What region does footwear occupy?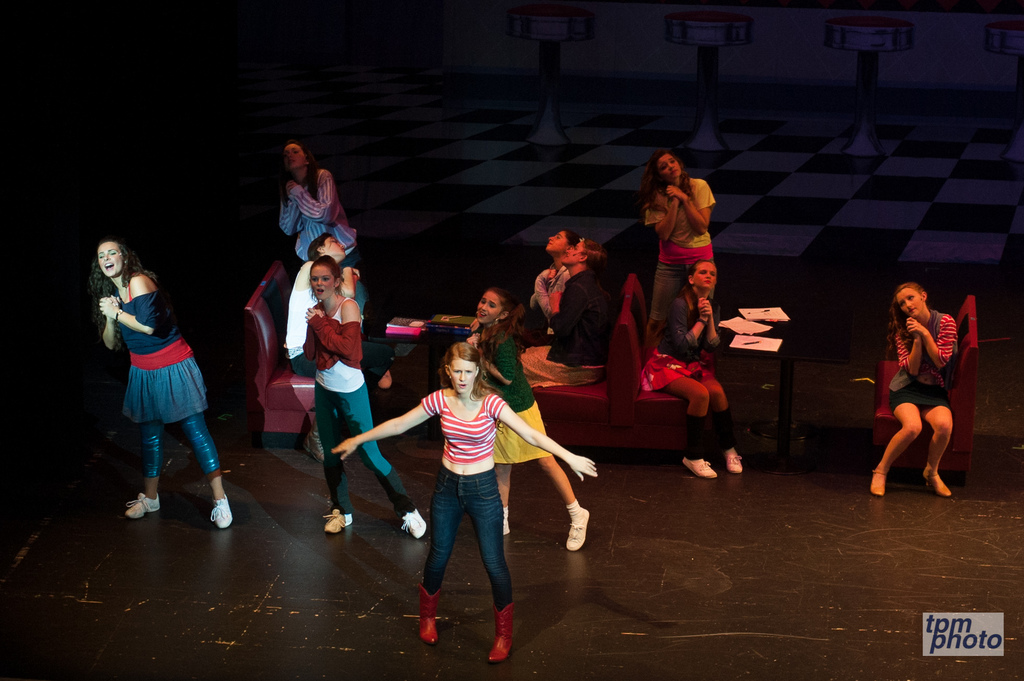
box(920, 476, 954, 496).
